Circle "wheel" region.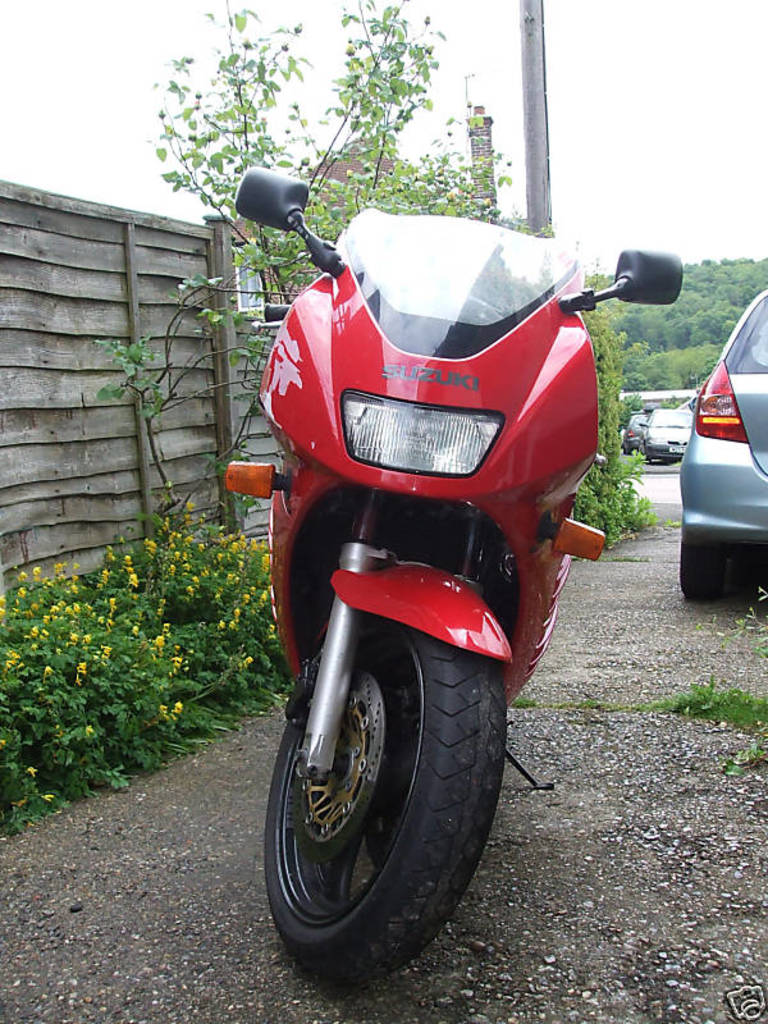
Region: <bbox>643, 454, 652, 466</bbox>.
